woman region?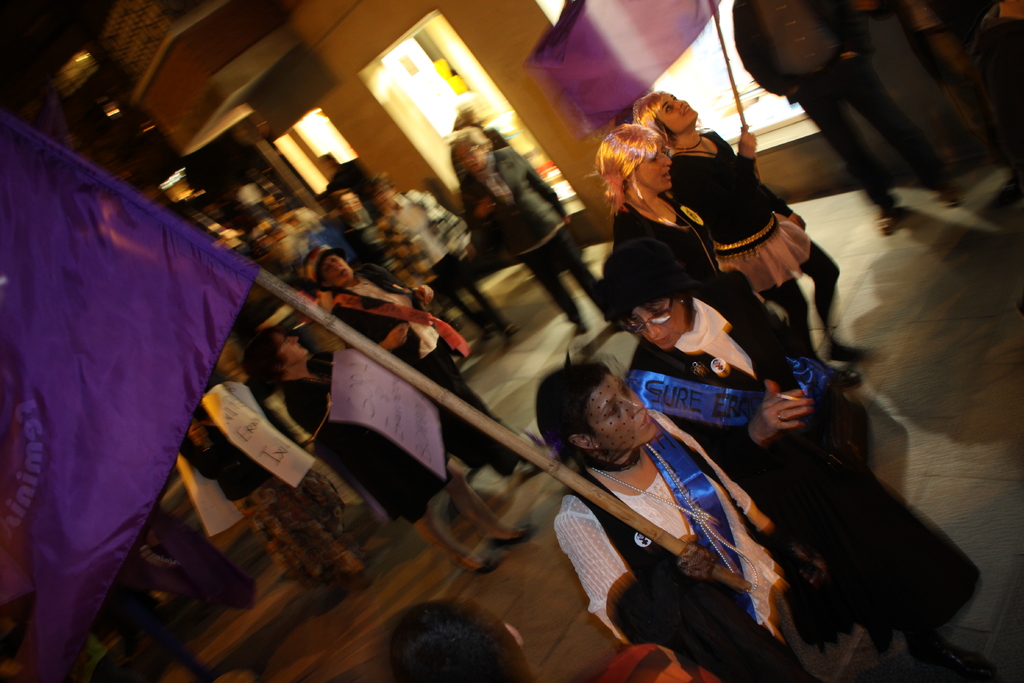
bbox(547, 358, 867, 682)
